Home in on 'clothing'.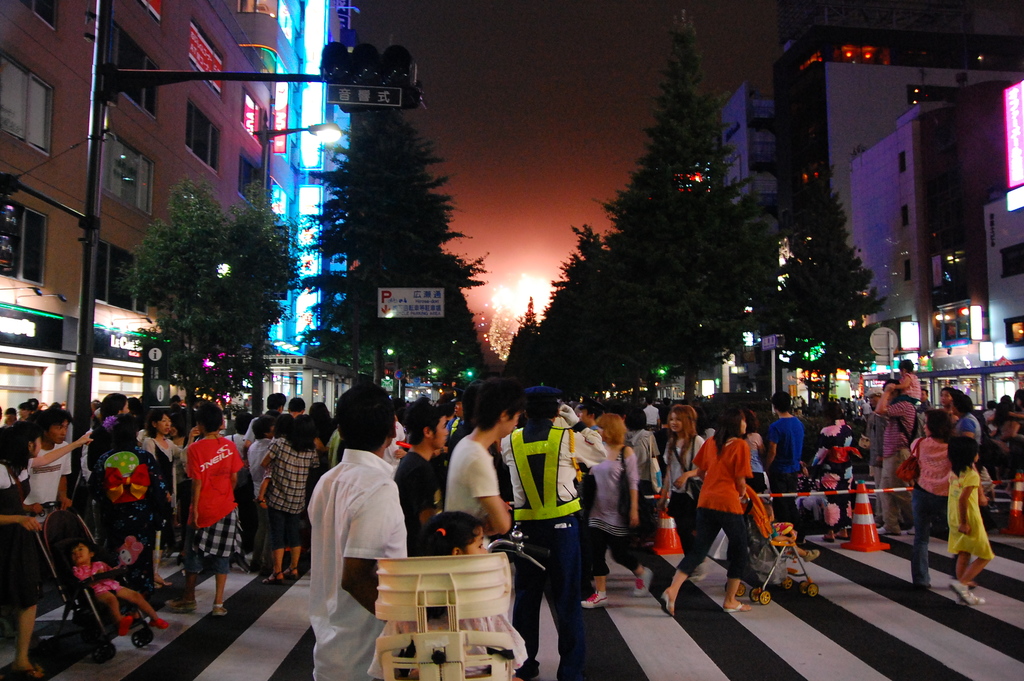
Homed in at select_region(73, 559, 123, 594).
